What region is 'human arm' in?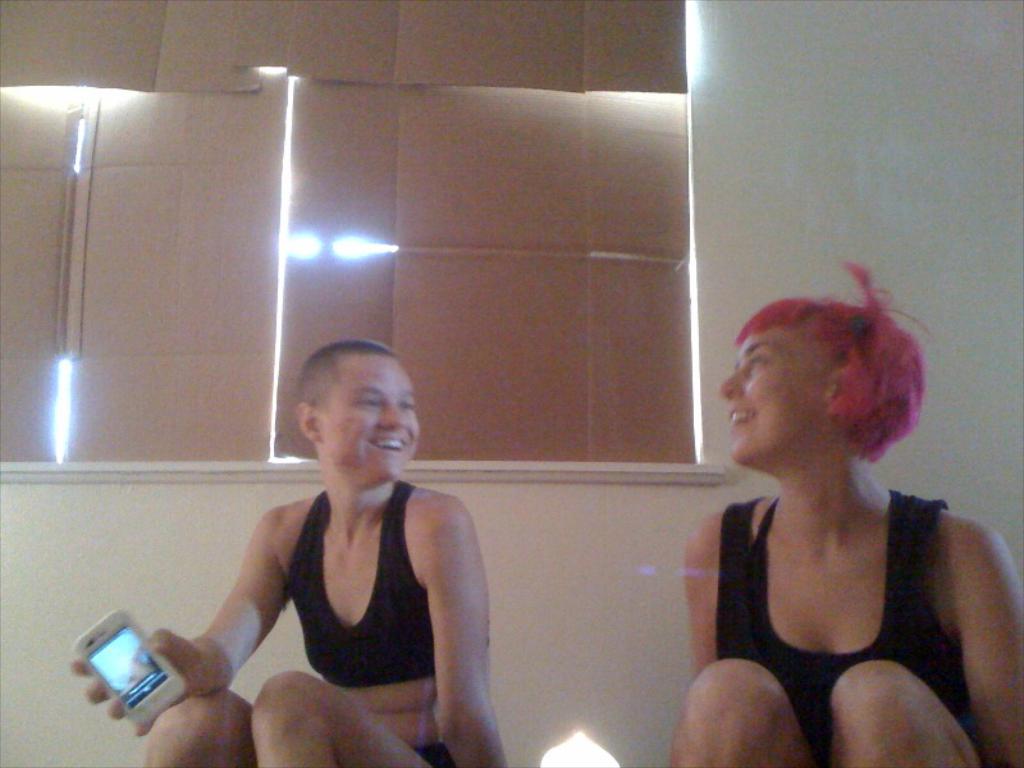
crop(952, 507, 1023, 767).
